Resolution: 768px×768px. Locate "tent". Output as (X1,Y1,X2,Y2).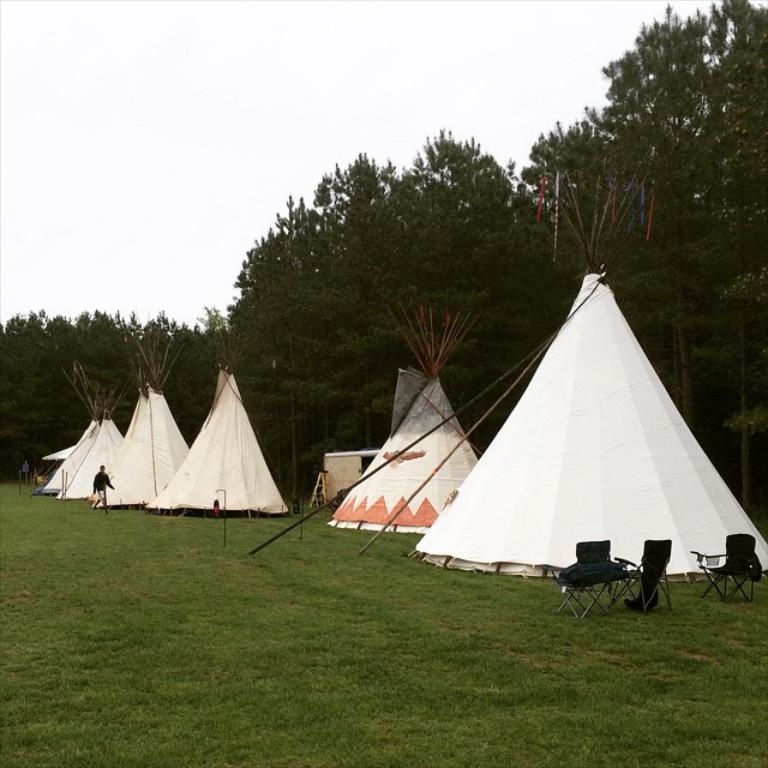
(44,445,78,467).
